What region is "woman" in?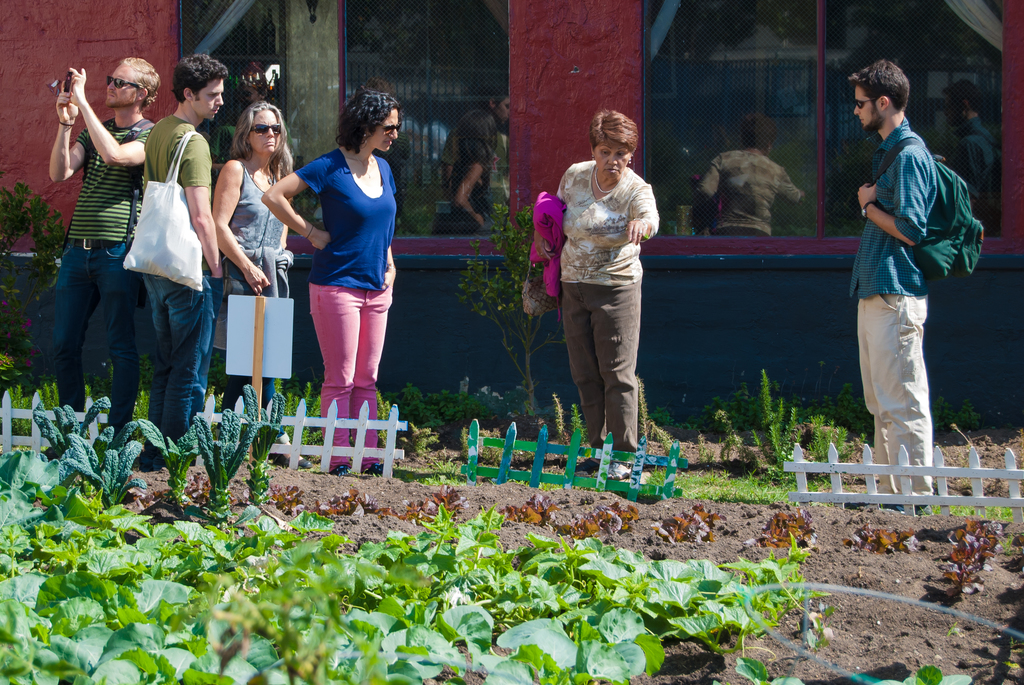
(206, 99, 314, 469).
